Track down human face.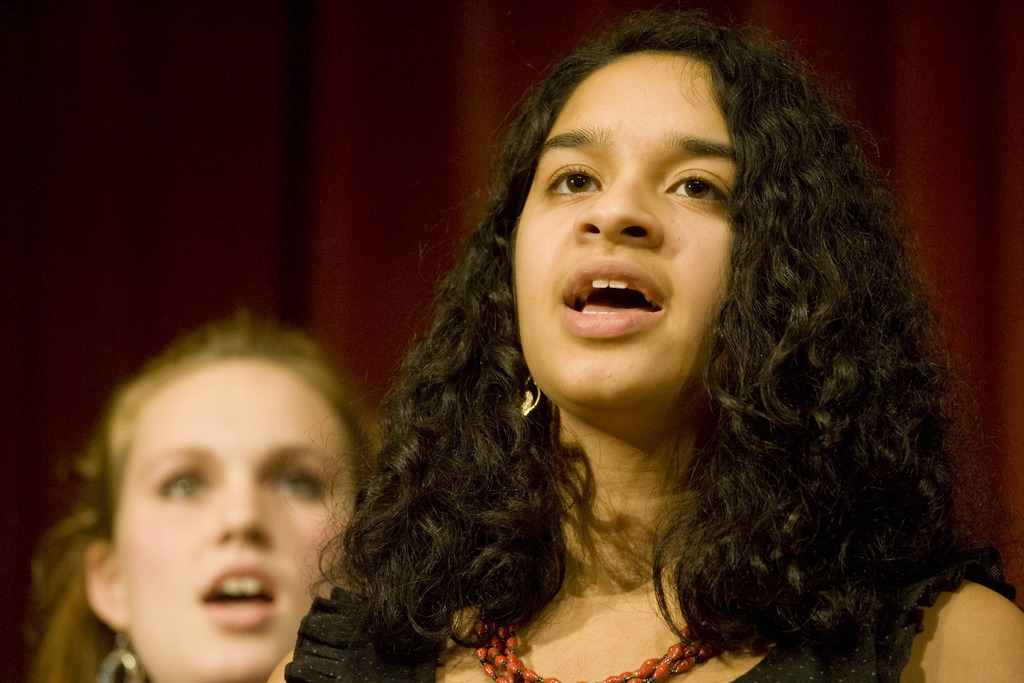
Tracked to [left=105, top=361, right=346, bottom=680].
